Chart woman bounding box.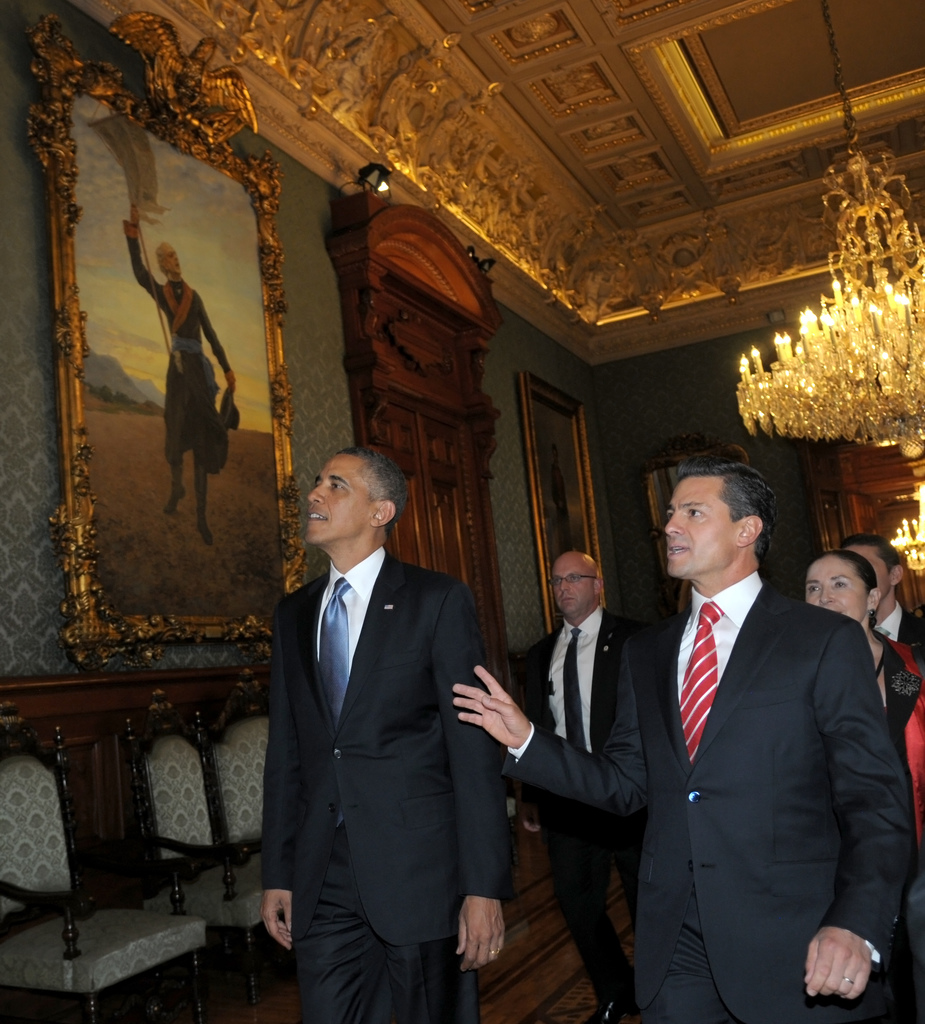
Charted: [x1=770, y1=540, x2=924, y2=888].
